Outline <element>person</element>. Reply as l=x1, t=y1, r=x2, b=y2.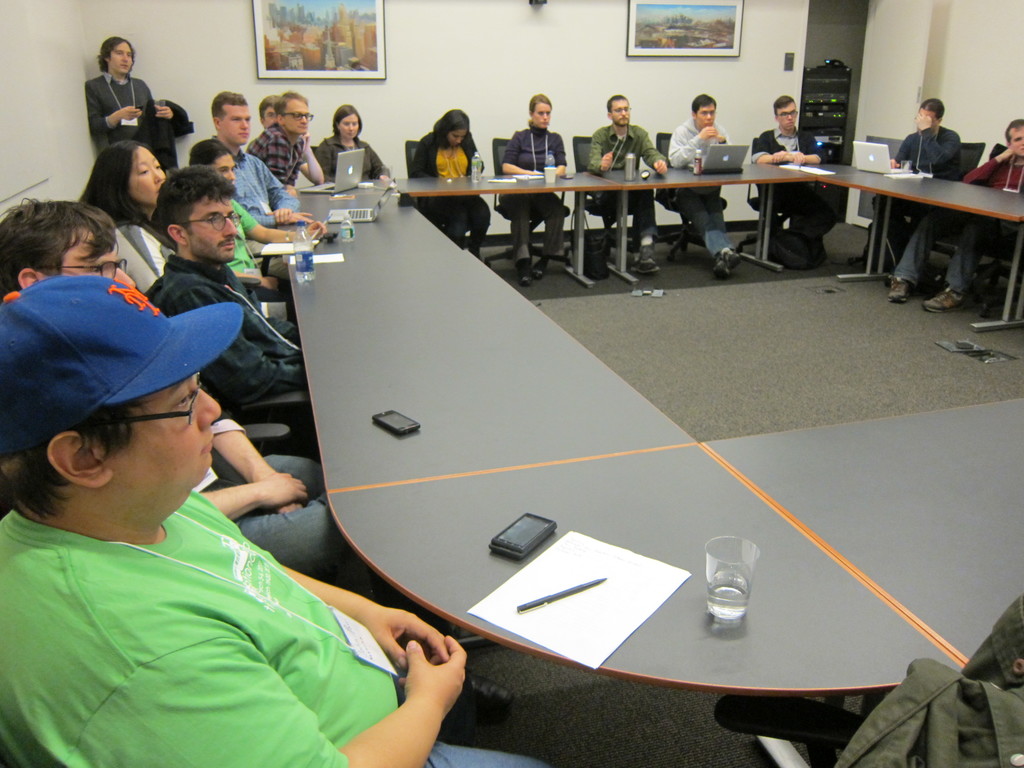
l=89, t=140, r=164, b=236.
